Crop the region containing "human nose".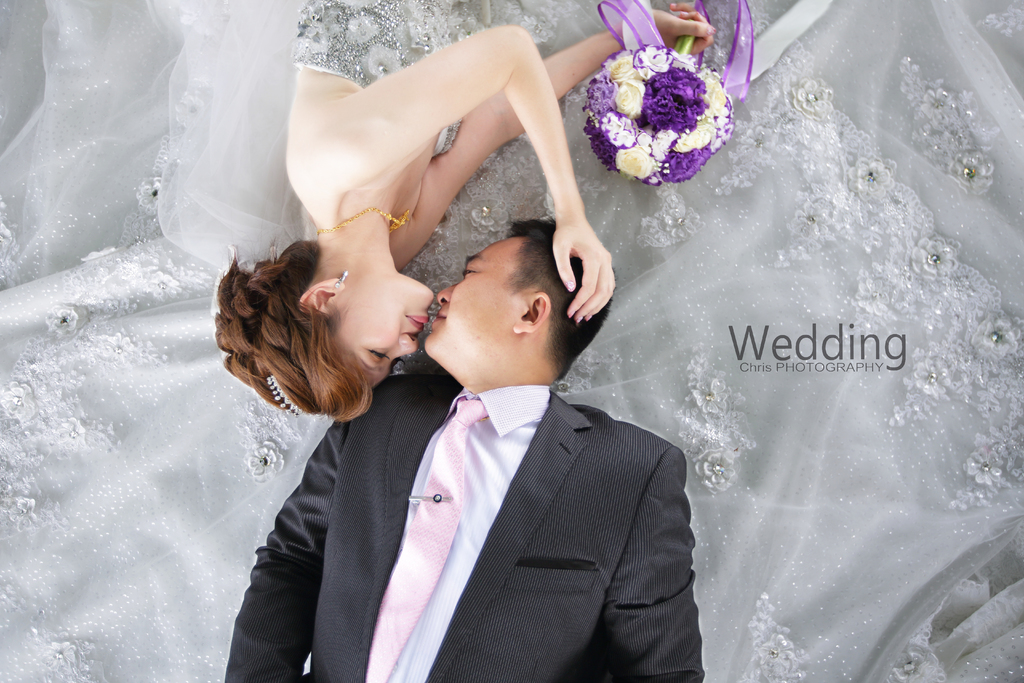
Crop region: bbox(435, 282, 455, 307).
